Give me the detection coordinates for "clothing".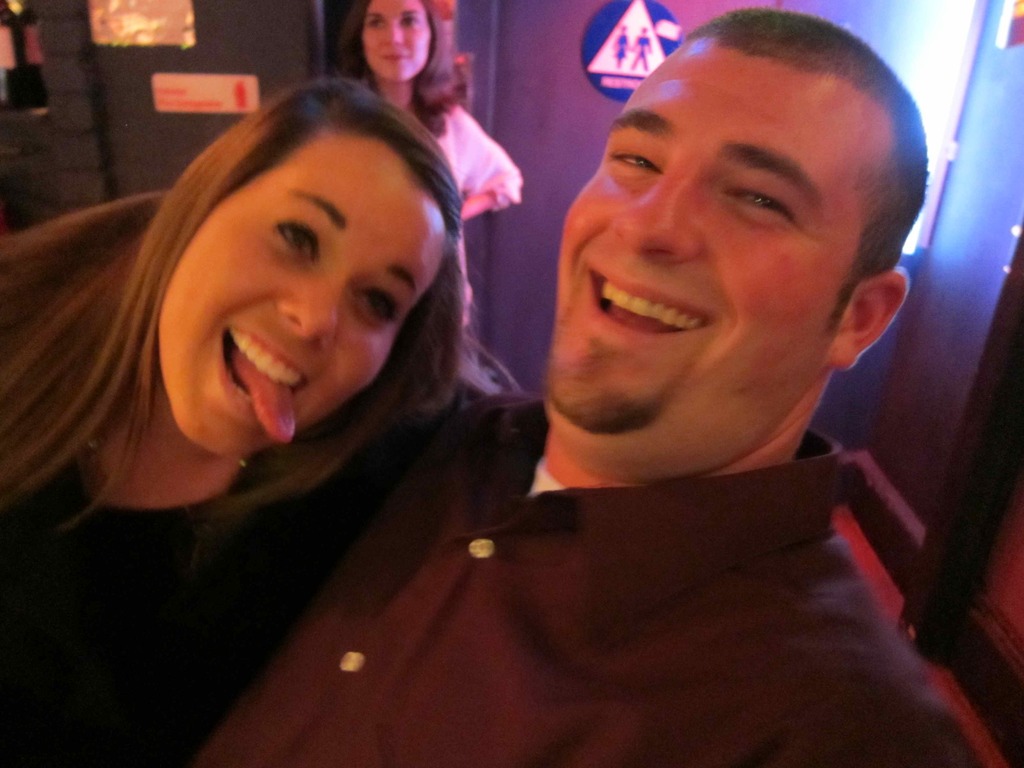
crop(431, 102, 524, 367).
